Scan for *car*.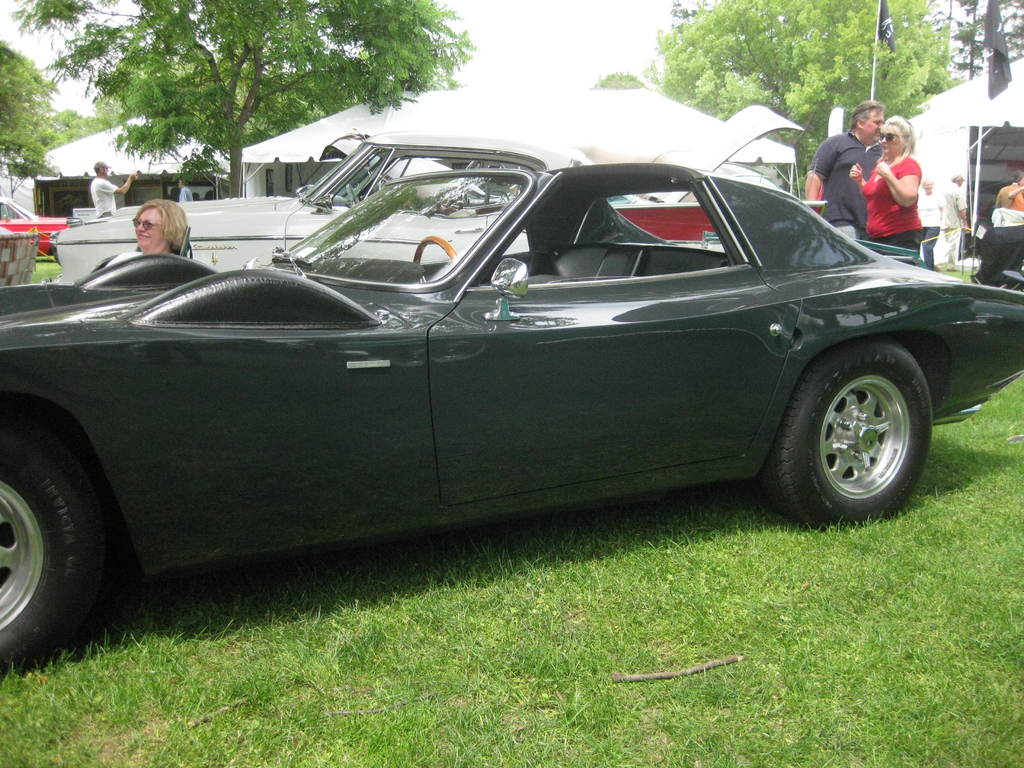
Scan result: 0/200/68/252.
